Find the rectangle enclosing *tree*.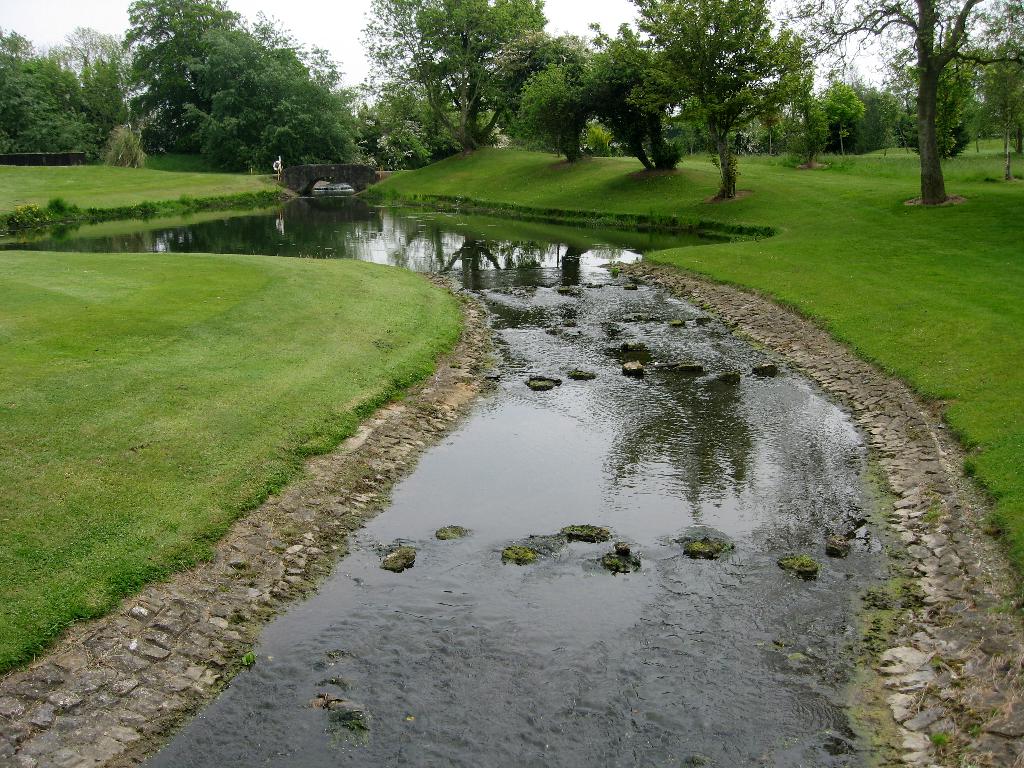
rect(128, 2, 408, 163).
